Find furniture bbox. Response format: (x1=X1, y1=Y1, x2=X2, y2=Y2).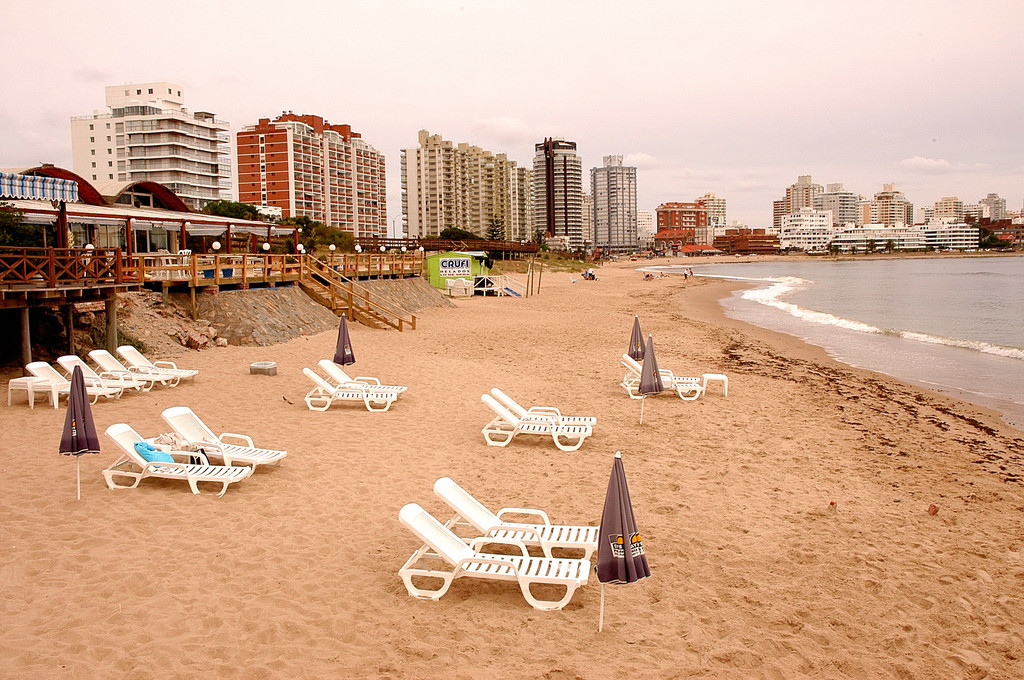
(x1=159, y1=404, x2=285, y2=477).
